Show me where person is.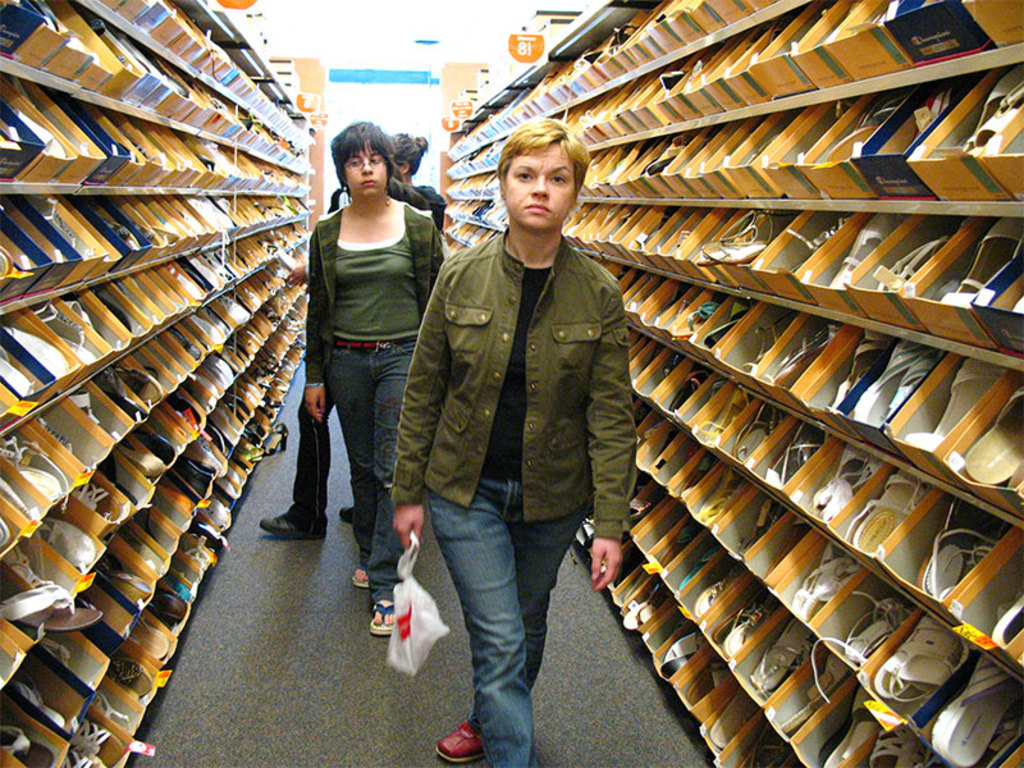
person is at [x1=301, y1=114, x2=443, y2=646].
